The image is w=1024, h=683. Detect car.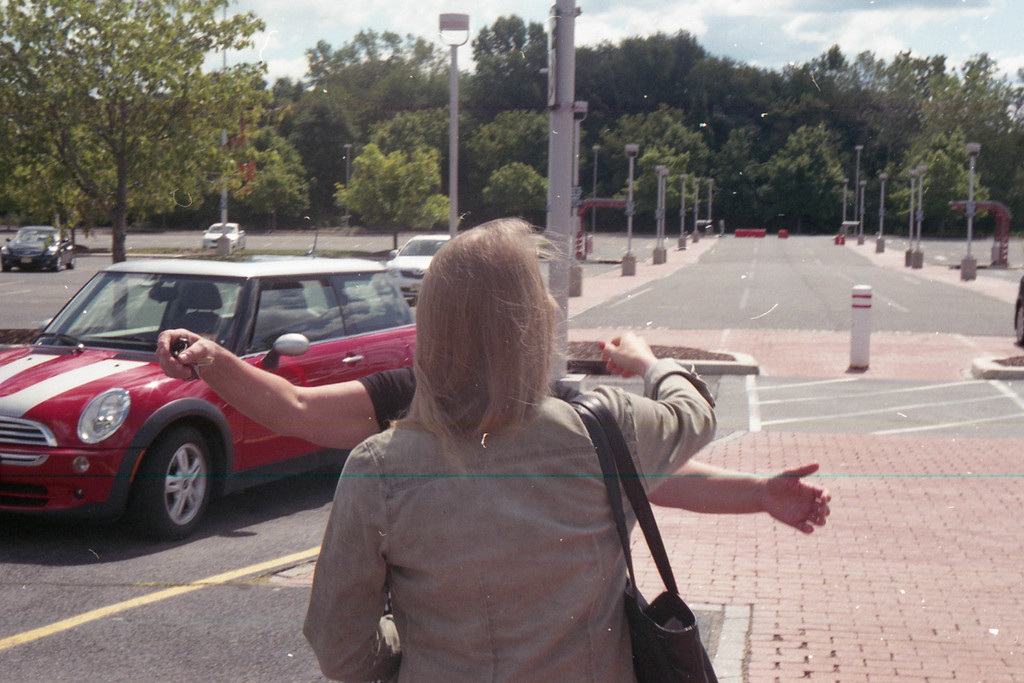
Detection: <region>207, 220, 244, 247</region>.
